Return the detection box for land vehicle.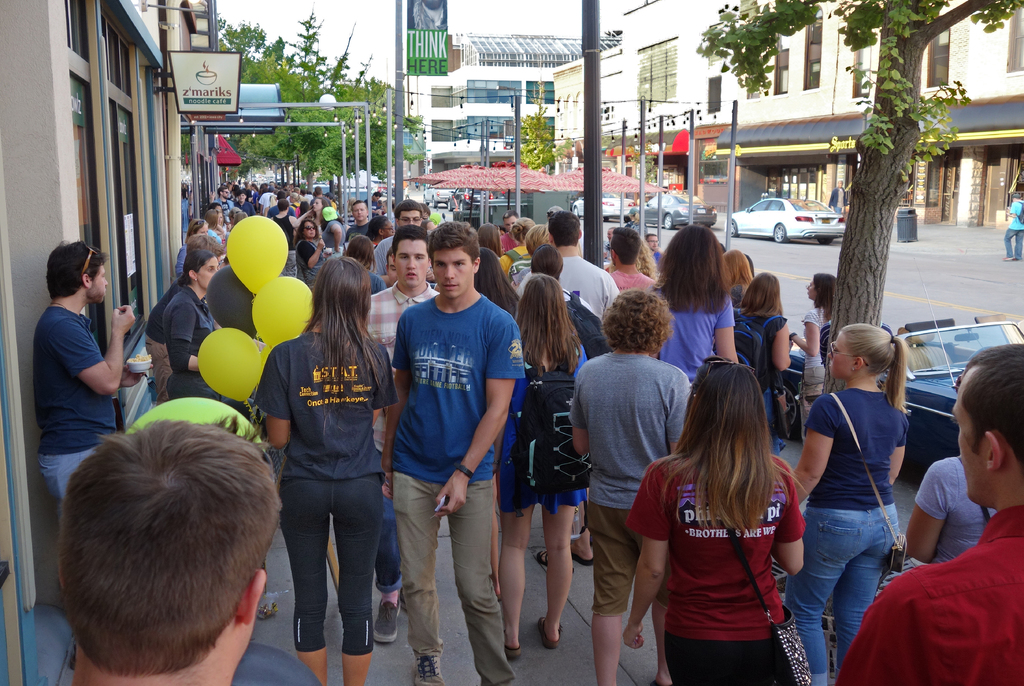
crop(342, 186, 373, 204).
